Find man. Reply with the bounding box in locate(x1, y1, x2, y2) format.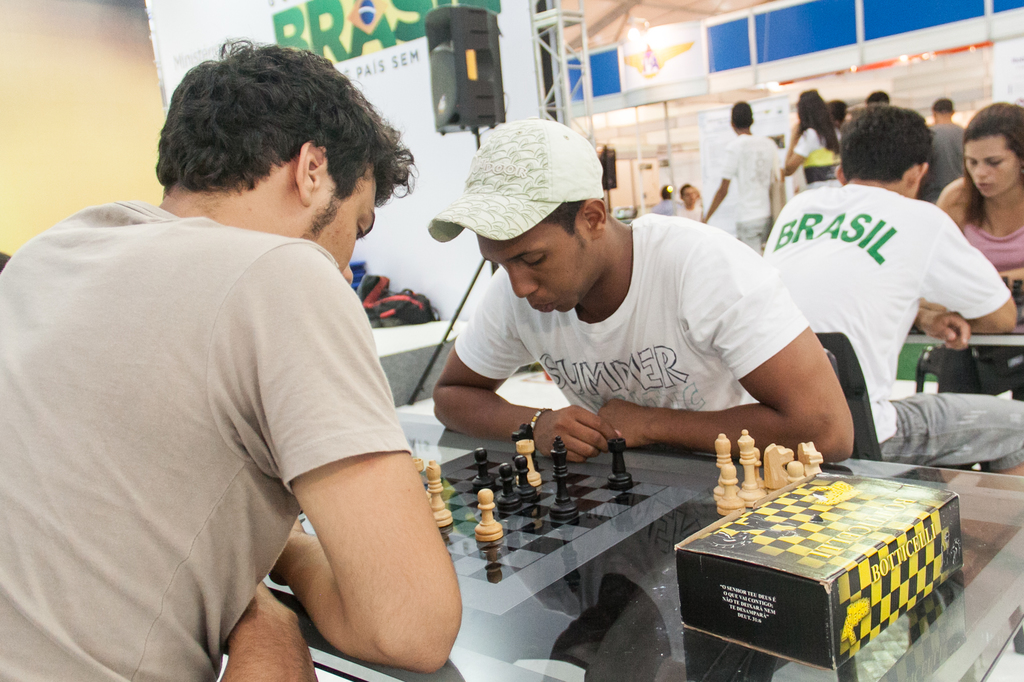
locate(428, 118, 862, 468).
